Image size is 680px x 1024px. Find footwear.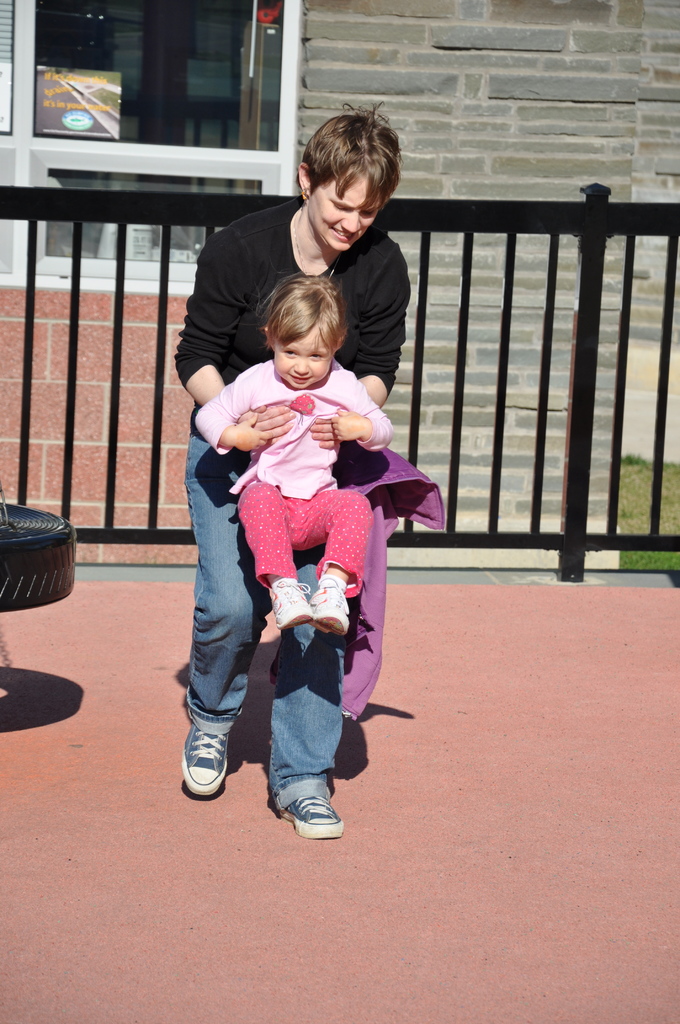
x1=175 y1=709 x2=227 y2=802.
